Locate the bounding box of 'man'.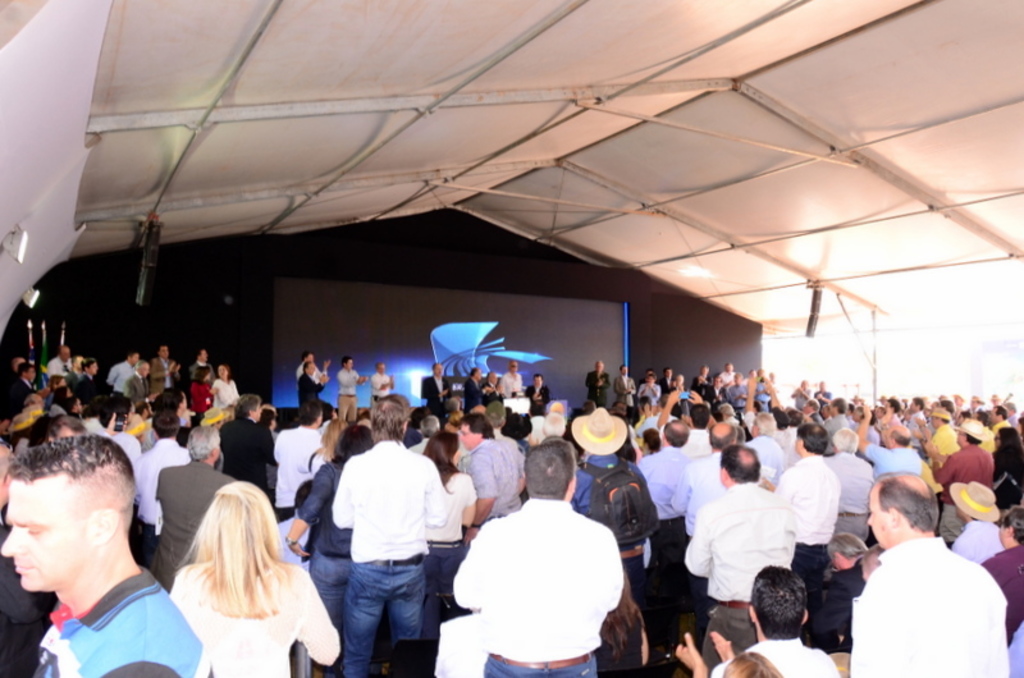
Bounding box: BBox(151, 418, 236, 591).
